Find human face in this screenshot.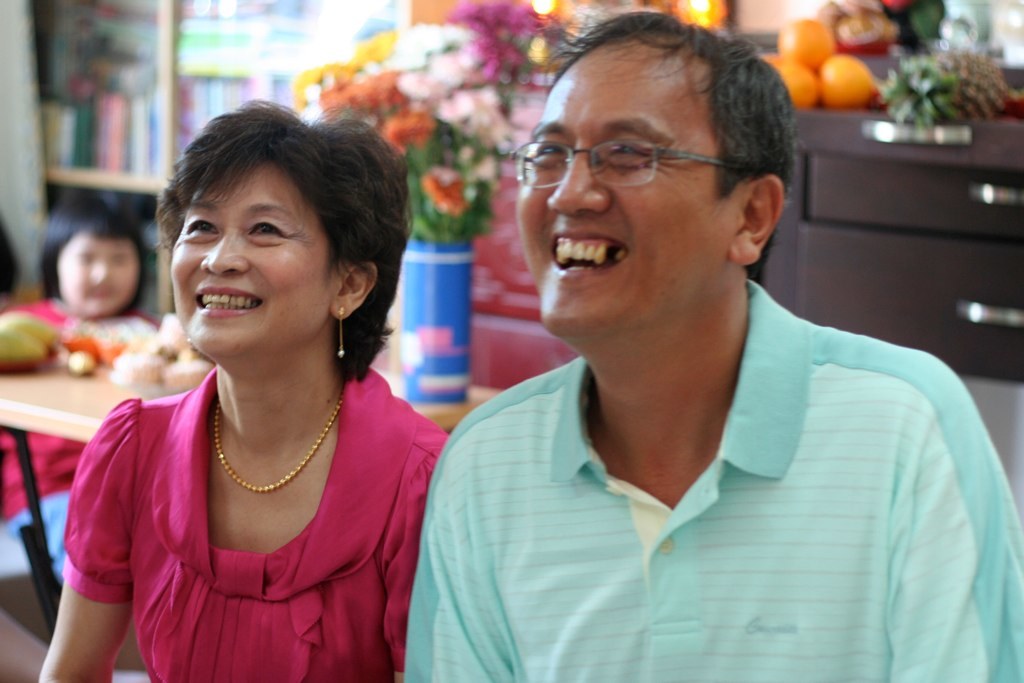
The bounding box for human face is bbox=[57, 235, 131, 316].
